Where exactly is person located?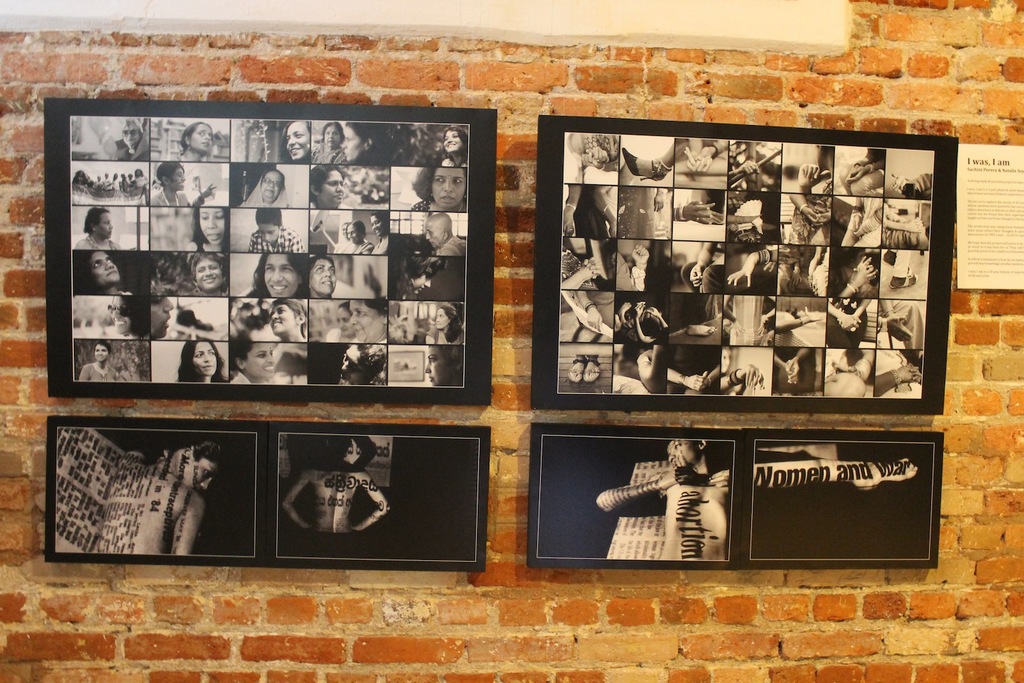
Its bounding box is {"x1": 351, "y1": 298, "x2": 385, "y2": 337}.
